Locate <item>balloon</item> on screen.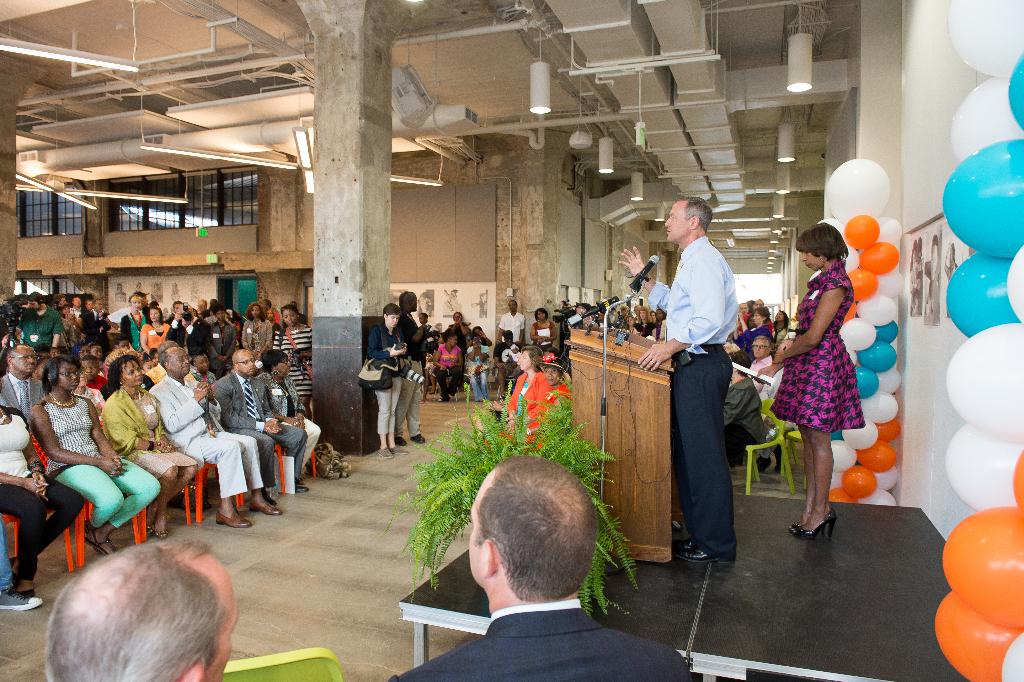
On screen at (1010,56,1023,130).
